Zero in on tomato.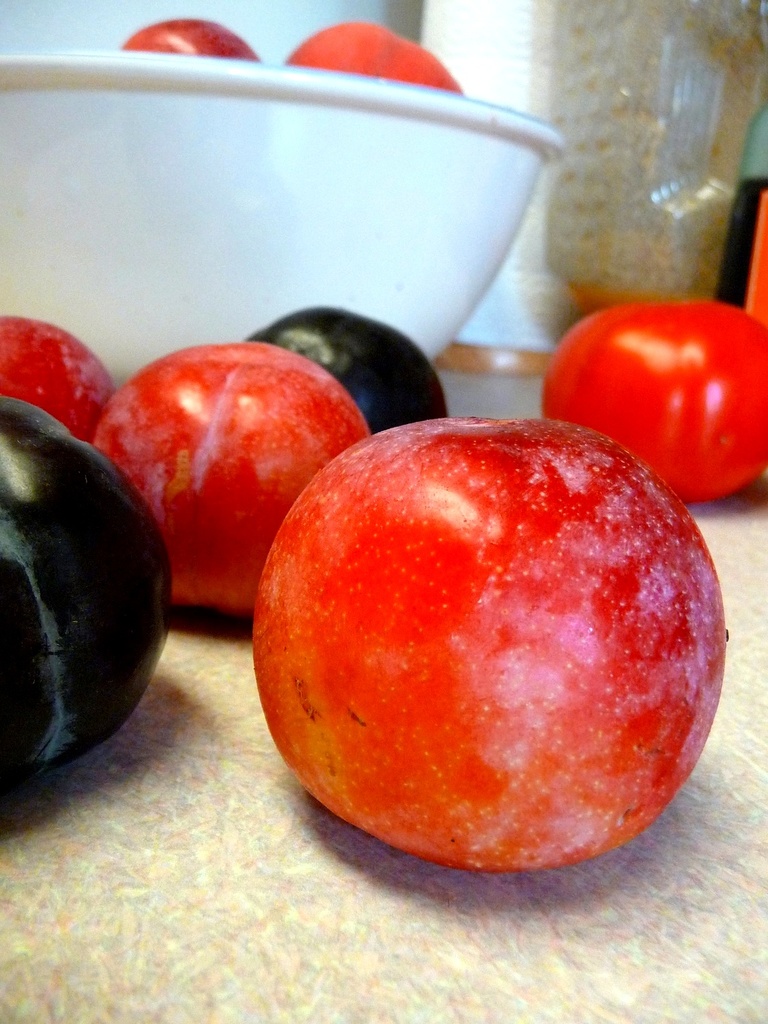
Zeroed in: bbox(227, 395, 694, 869).
